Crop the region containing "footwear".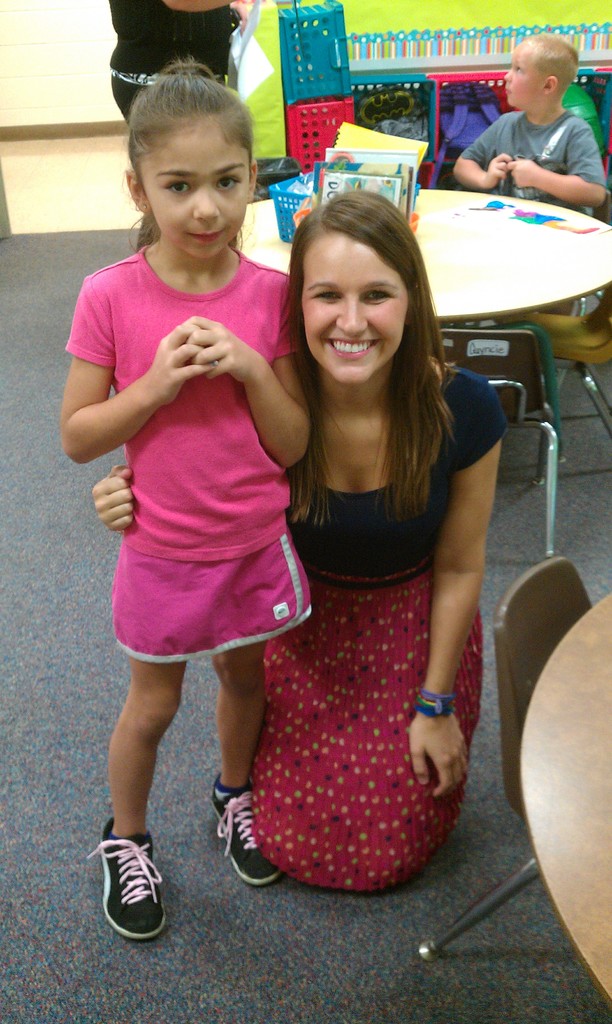
Crop region: bbox=[204, 784, 275, 872].
